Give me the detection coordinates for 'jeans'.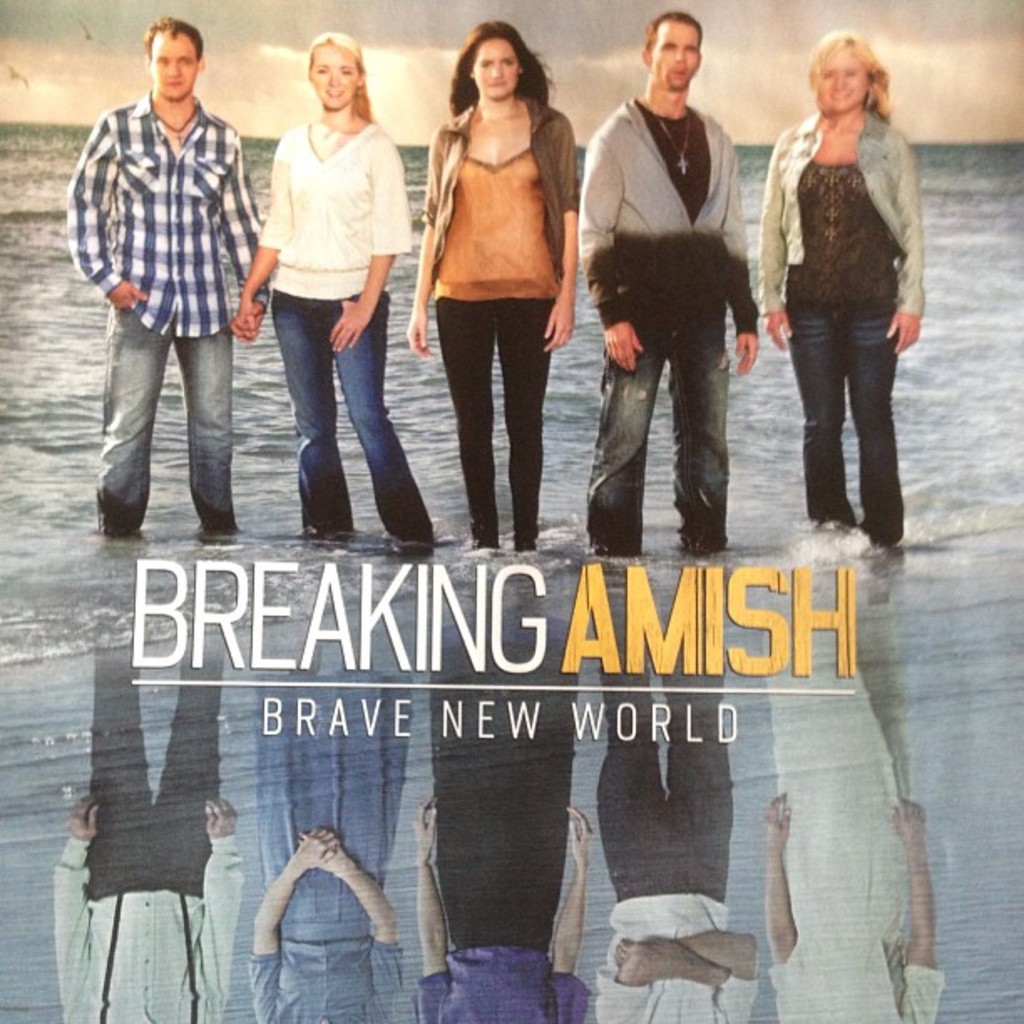
{"x1": 283, "y1": 294, "x2": 438, "y2": 547}.
